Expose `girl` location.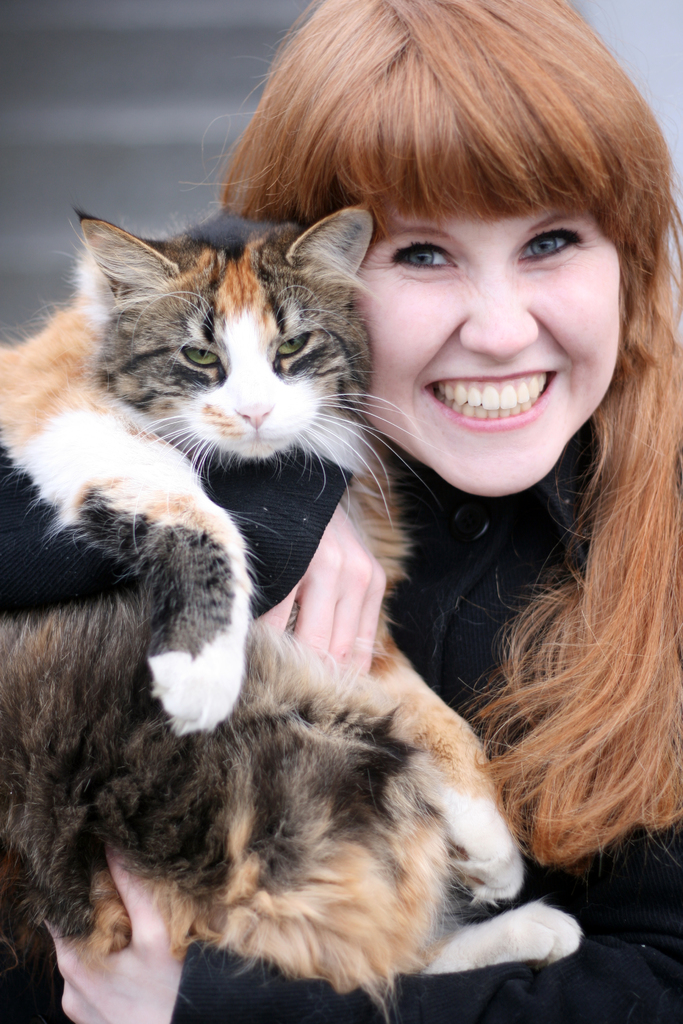
Exposed at region(225, 0, 682, 1023).
